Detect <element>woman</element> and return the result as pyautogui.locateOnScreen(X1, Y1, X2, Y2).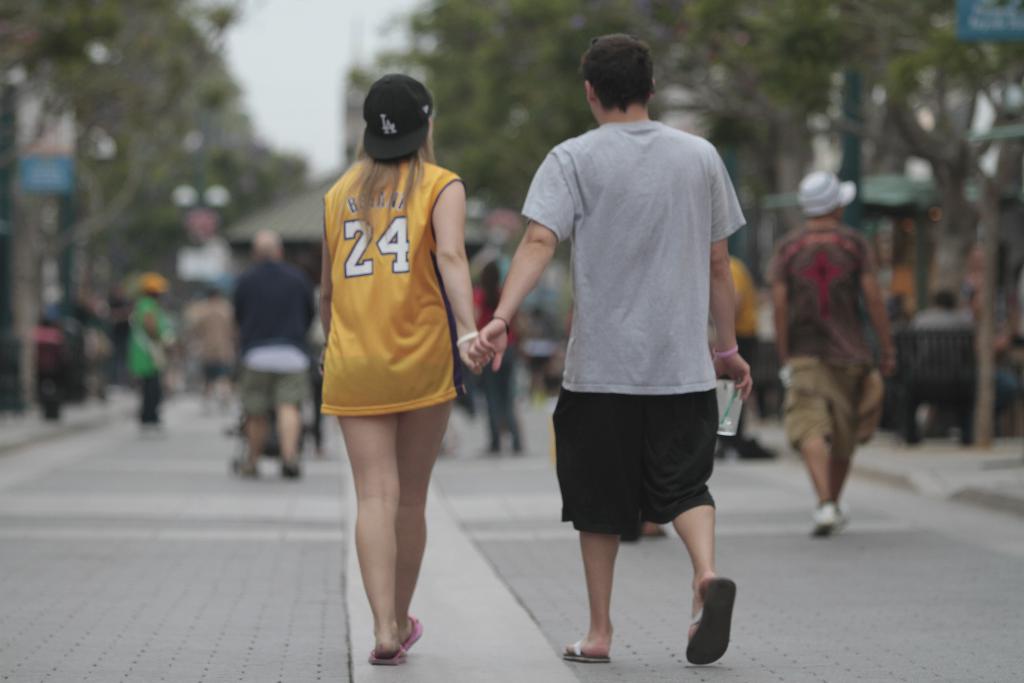
pyautogui.locateOnScreen(467, 257, 525, 452).
